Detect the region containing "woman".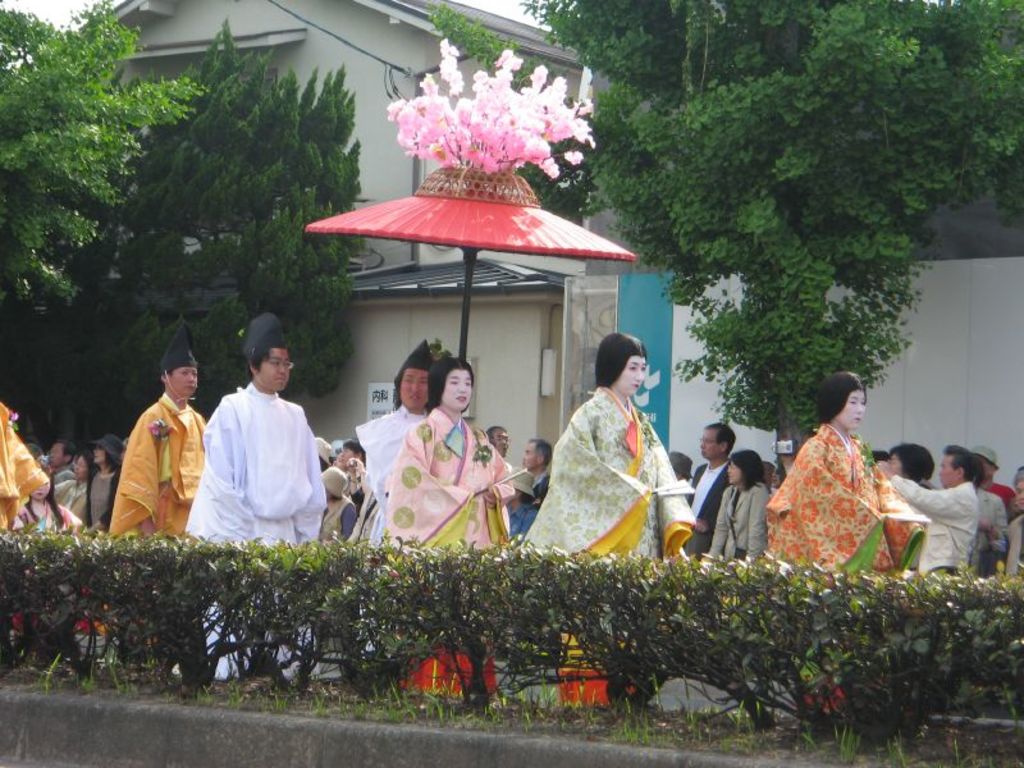
[x1=768, y1=379, x2=914, y2=596].
